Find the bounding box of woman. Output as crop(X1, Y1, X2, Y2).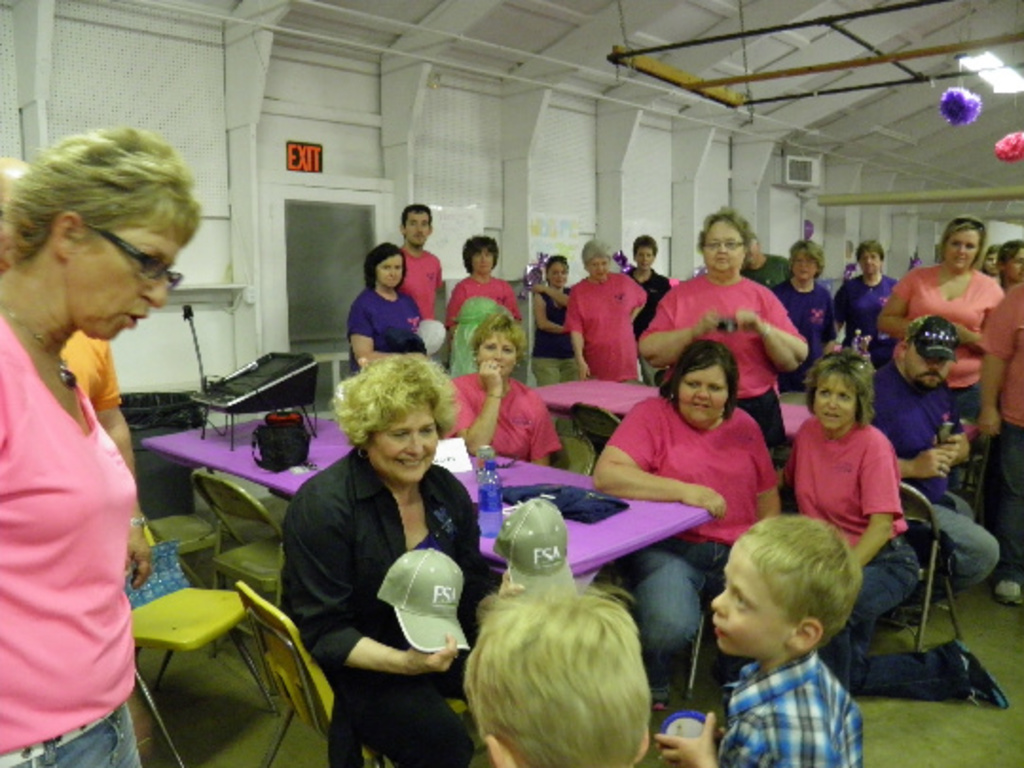
crop(639, 203, 808, 468).
